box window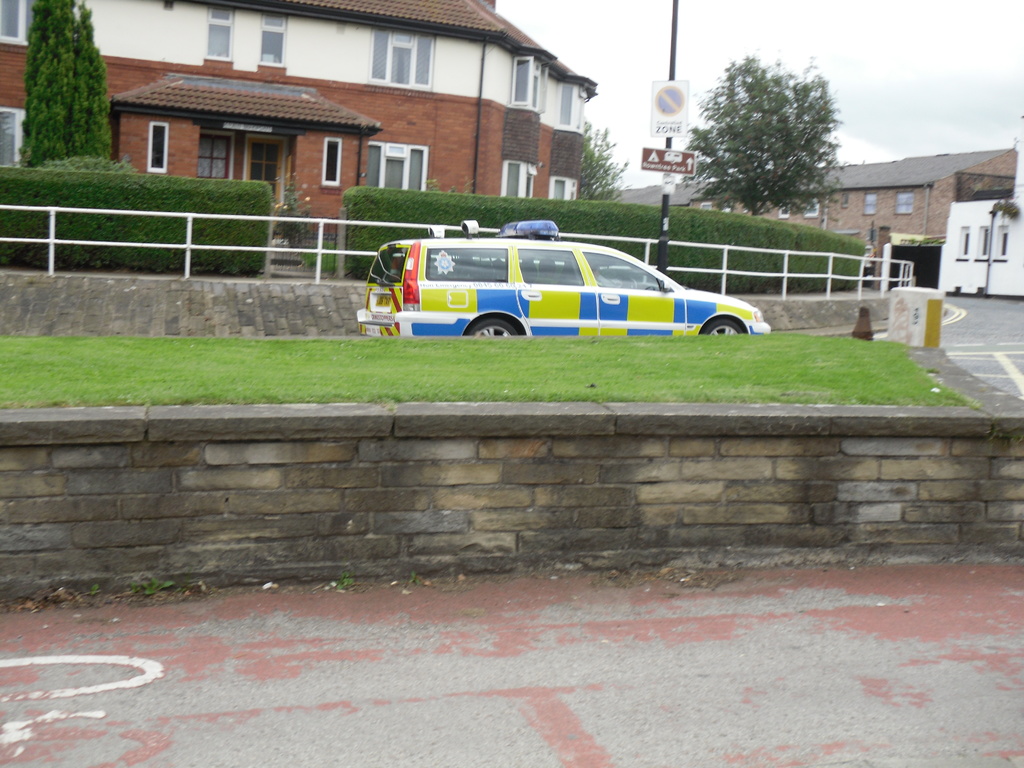
<box>370,25,436,87</box>
